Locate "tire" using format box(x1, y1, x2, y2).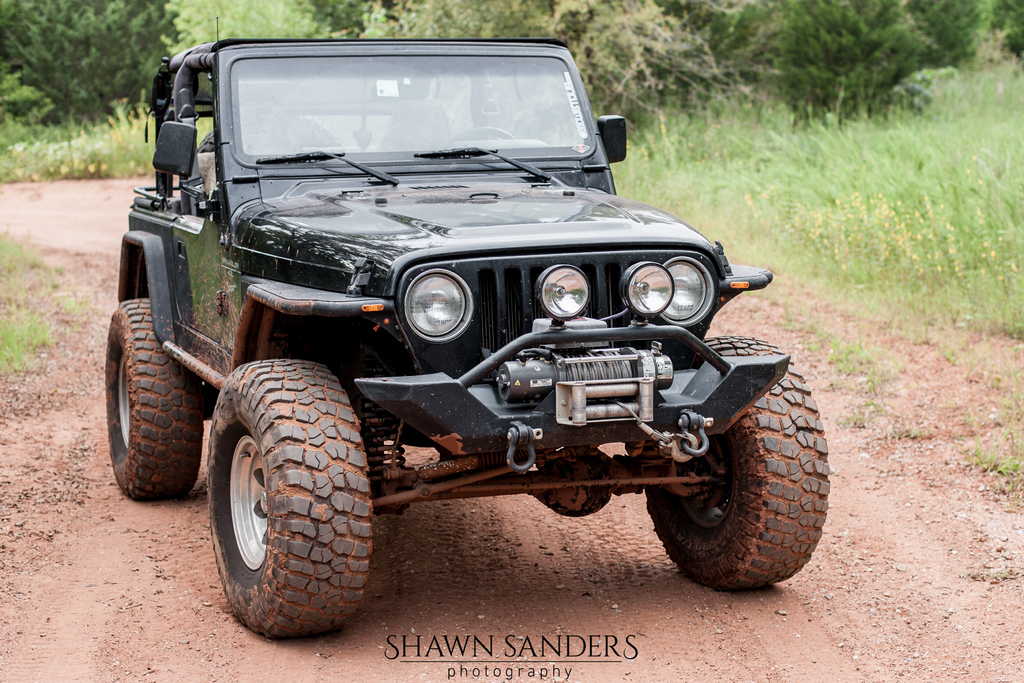
box(104, 299, 203, 501).
